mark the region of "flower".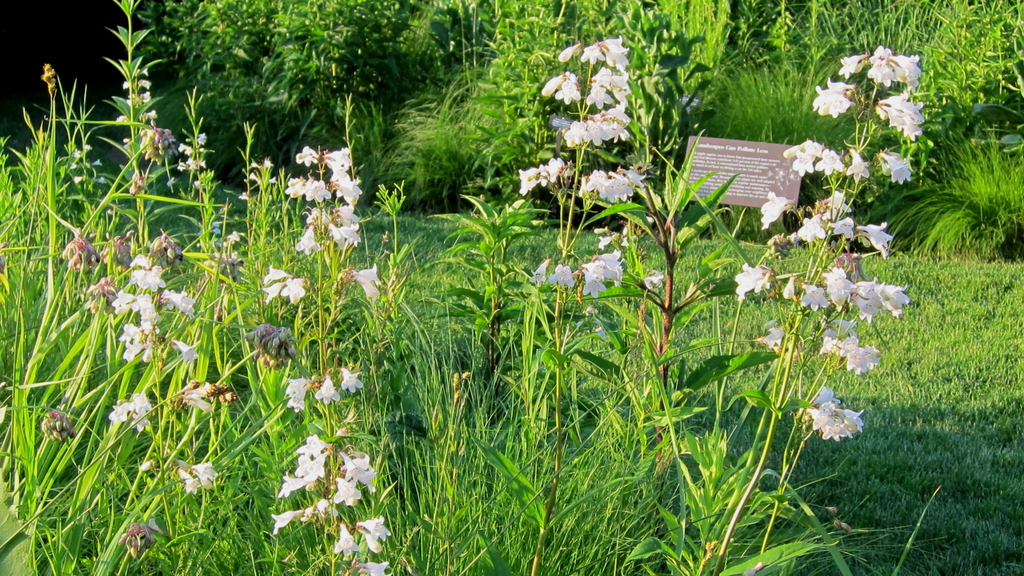
Region: [118, 324, 159, 362].
